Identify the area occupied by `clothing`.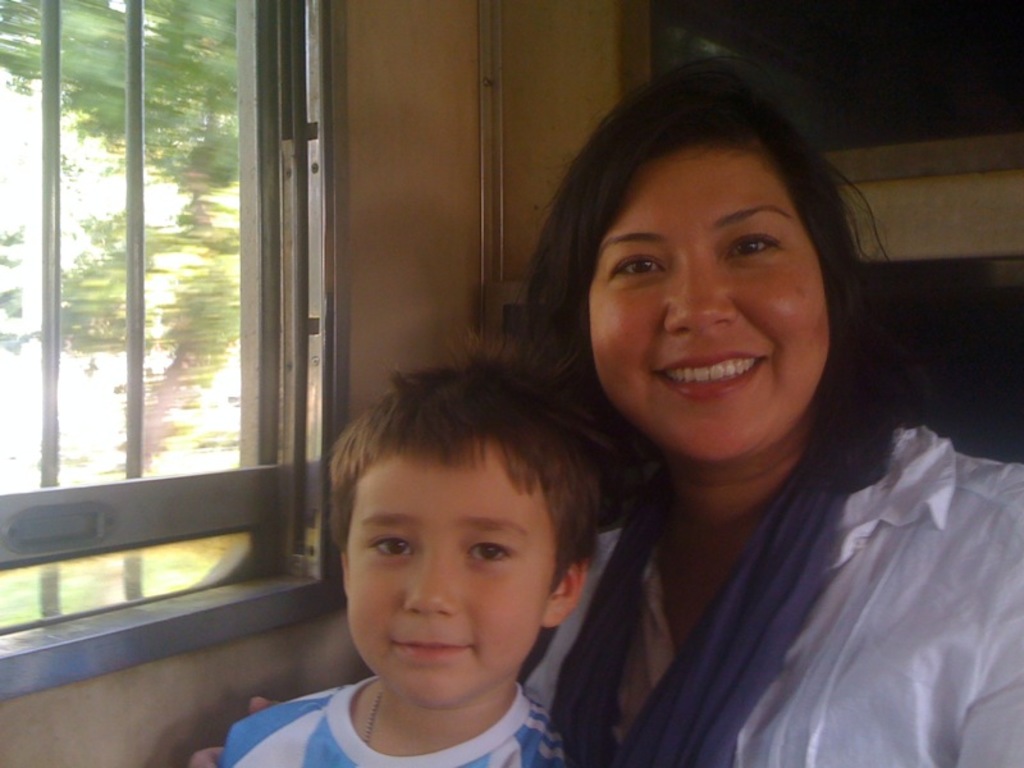
Area: <box>225,671,570,767</box>.
